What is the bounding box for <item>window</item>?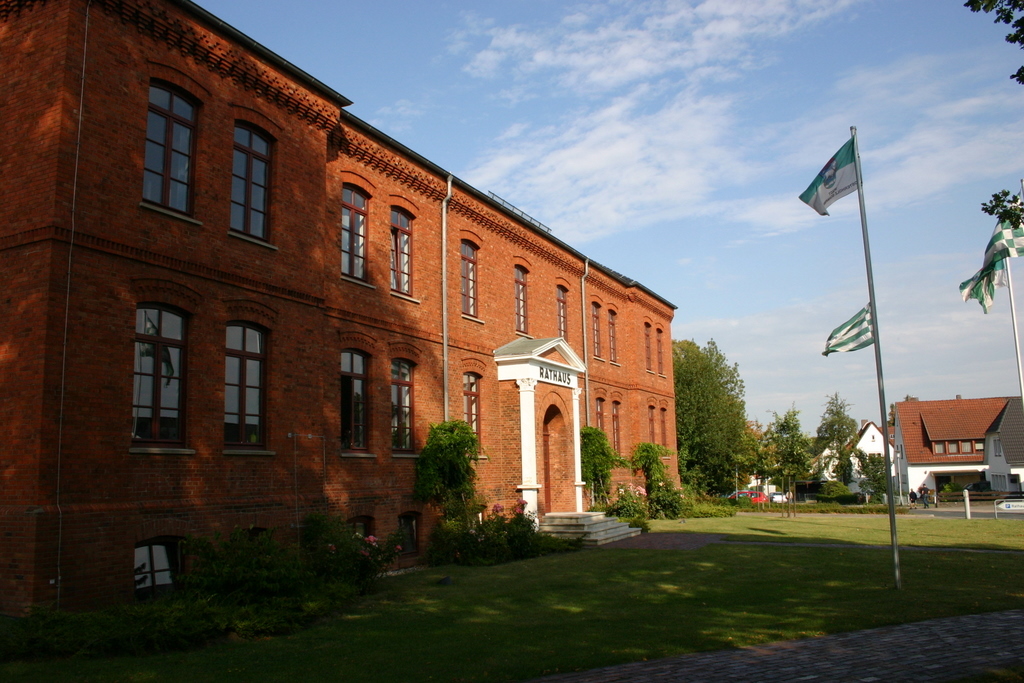
crop(381, 358, 421, 455).
